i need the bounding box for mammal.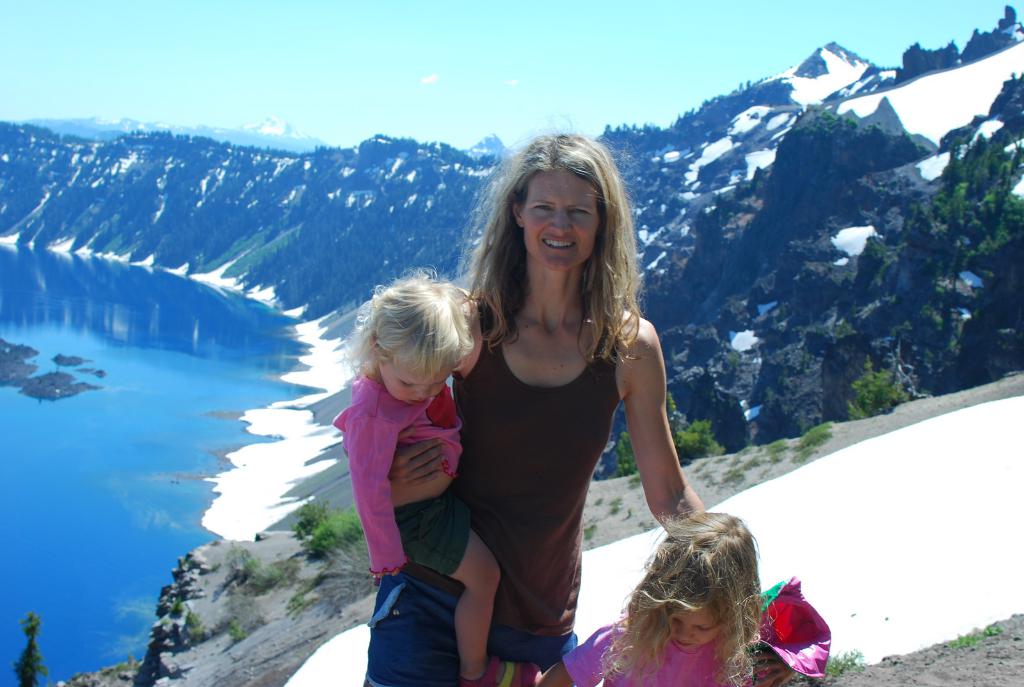
Here it is: bbox=(307, 230, 509, 677).
